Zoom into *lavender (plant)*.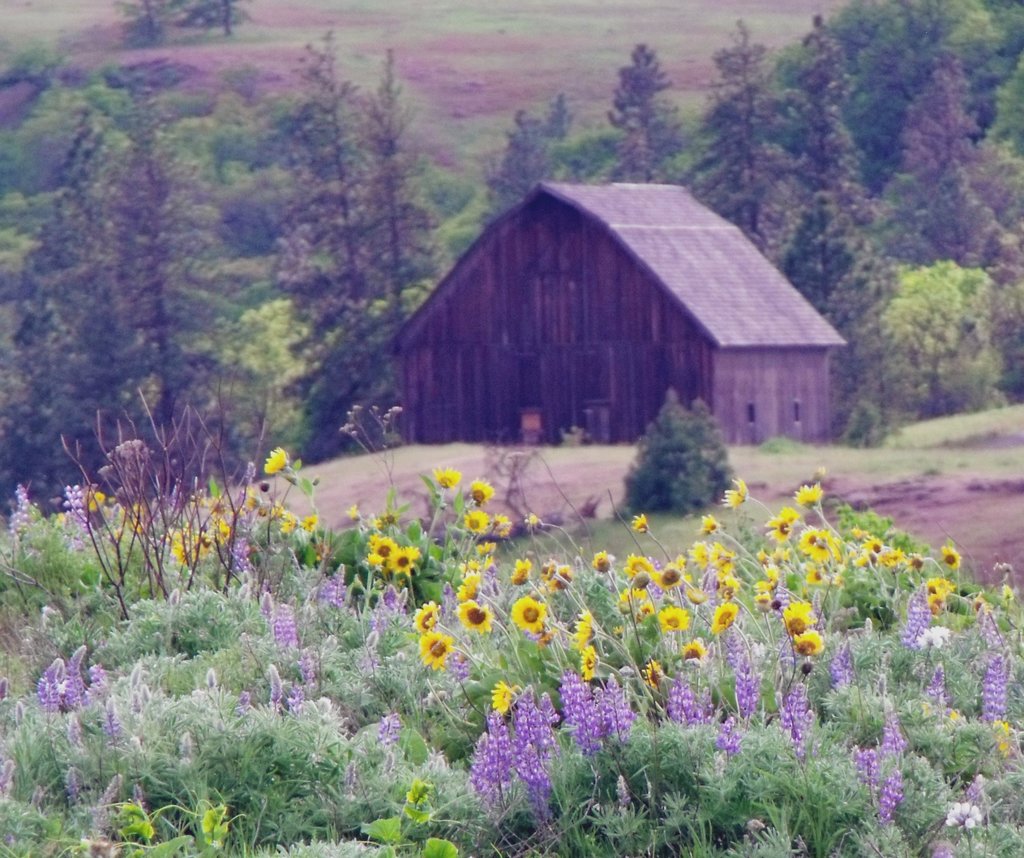
Zoom target: (left=861, top=706, right=916, bottom=837).
